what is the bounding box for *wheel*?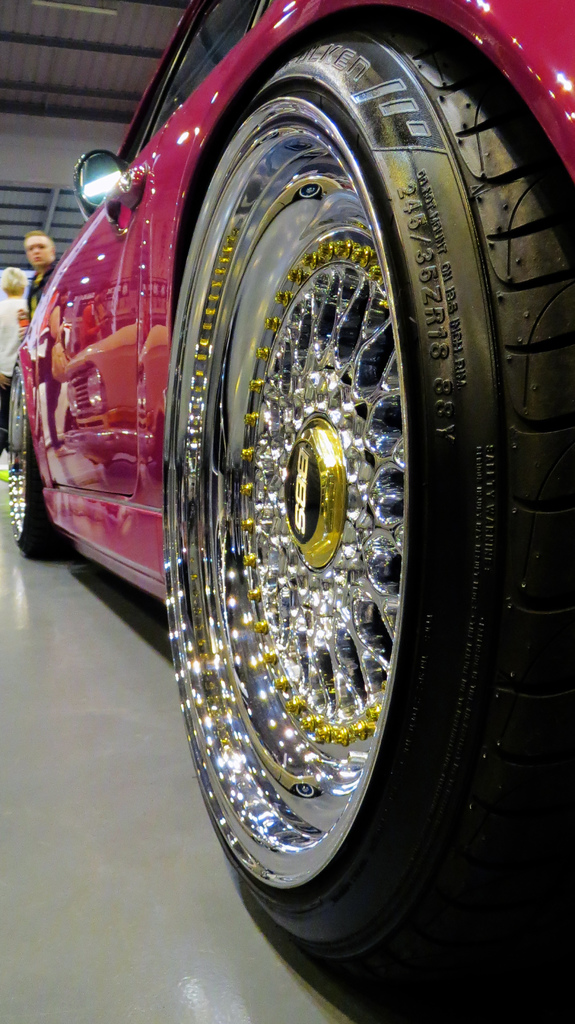
<bbox>135, 37, 508, 980</bbox>.
